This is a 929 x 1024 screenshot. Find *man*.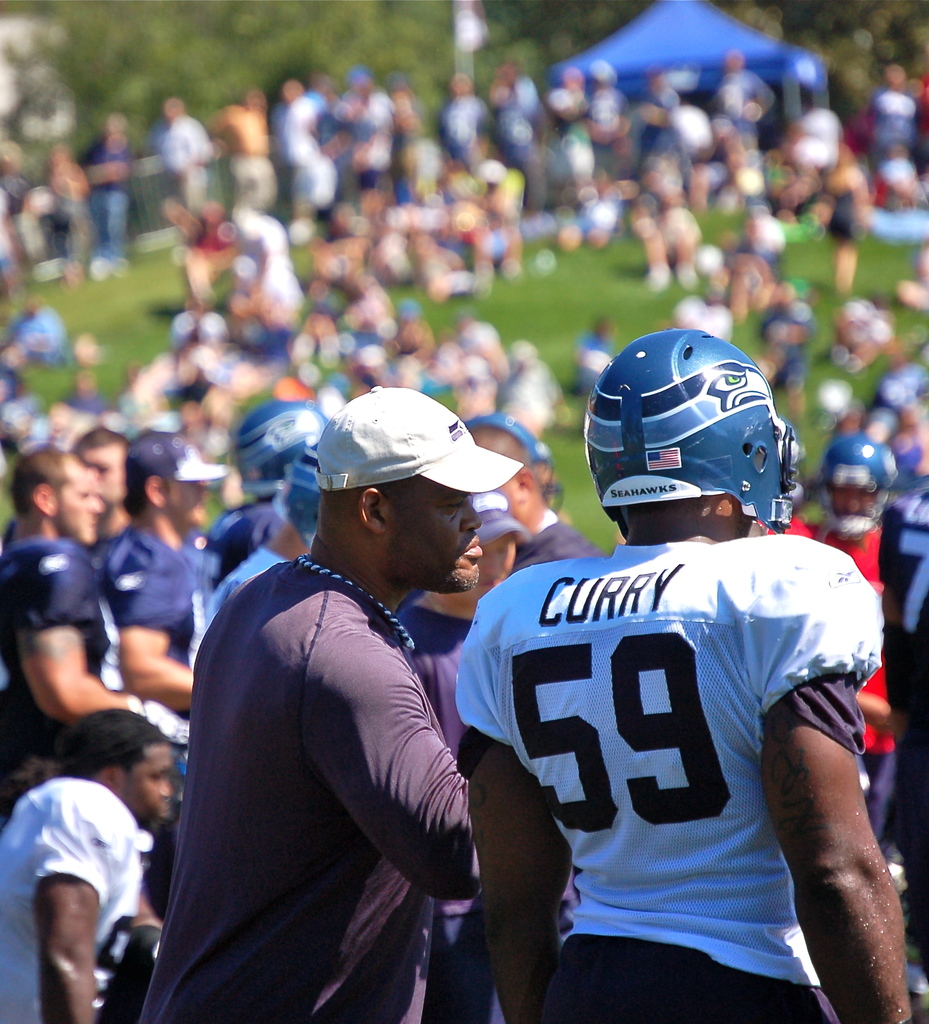
Bounding box: 0/449/145/836.
